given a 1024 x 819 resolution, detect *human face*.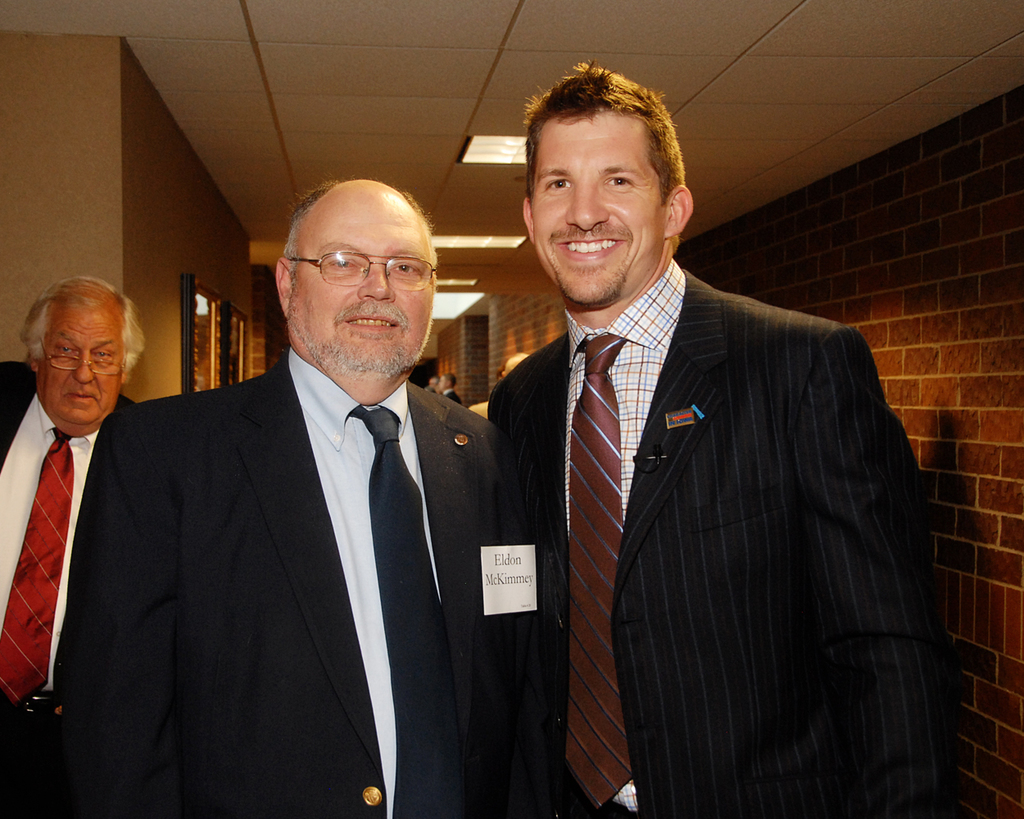
523, 113, 674, 307.
